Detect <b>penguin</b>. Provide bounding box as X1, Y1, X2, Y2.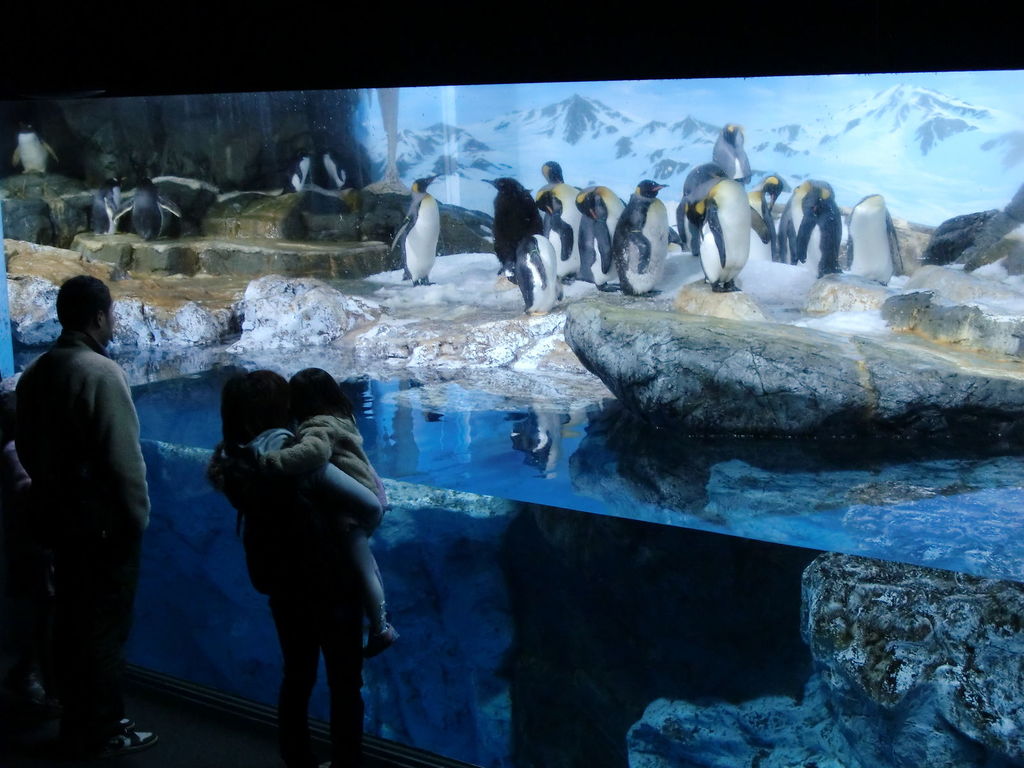
9, 122, 58, 176.
